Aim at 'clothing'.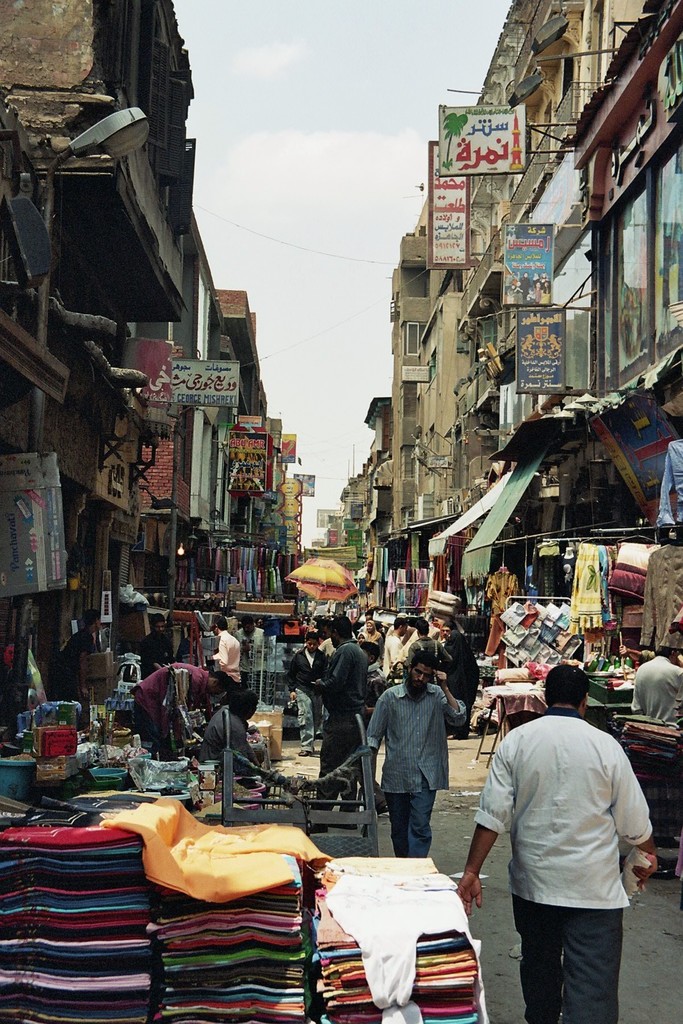
Aimed at [368, 666, 469, 865].
